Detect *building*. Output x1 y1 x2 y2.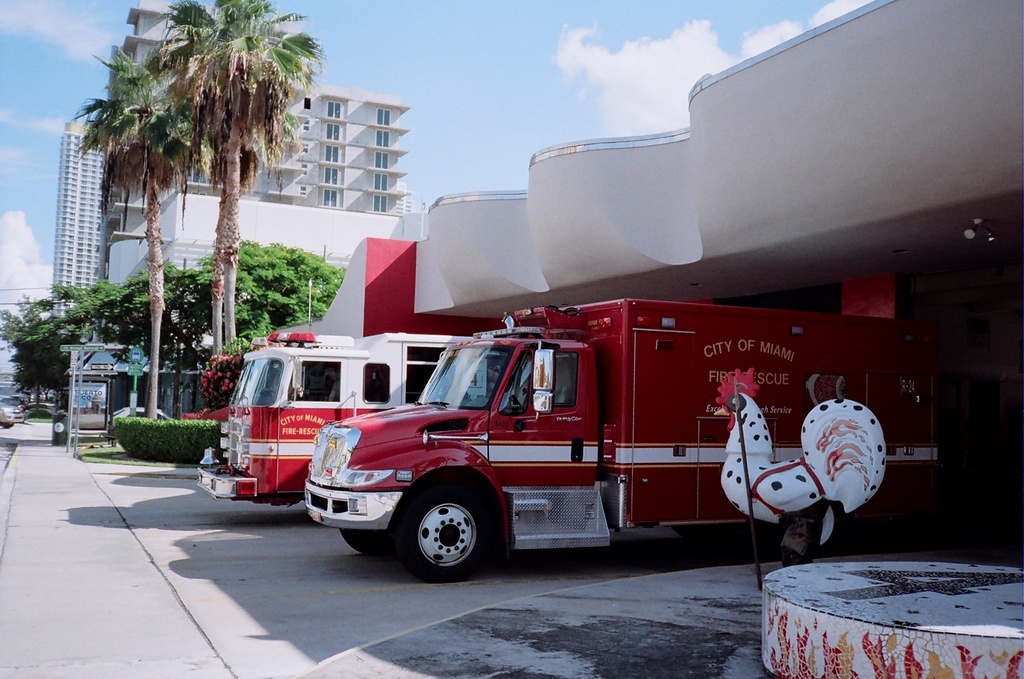
53 121 104 320.
